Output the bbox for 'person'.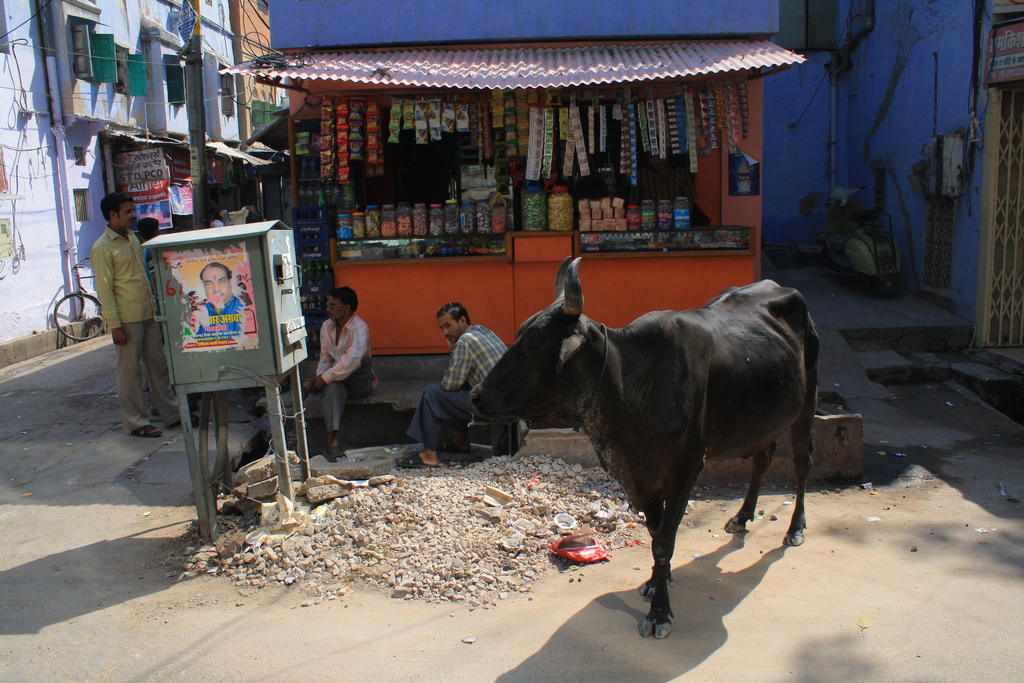
box=[91, 196, 205, 436].
